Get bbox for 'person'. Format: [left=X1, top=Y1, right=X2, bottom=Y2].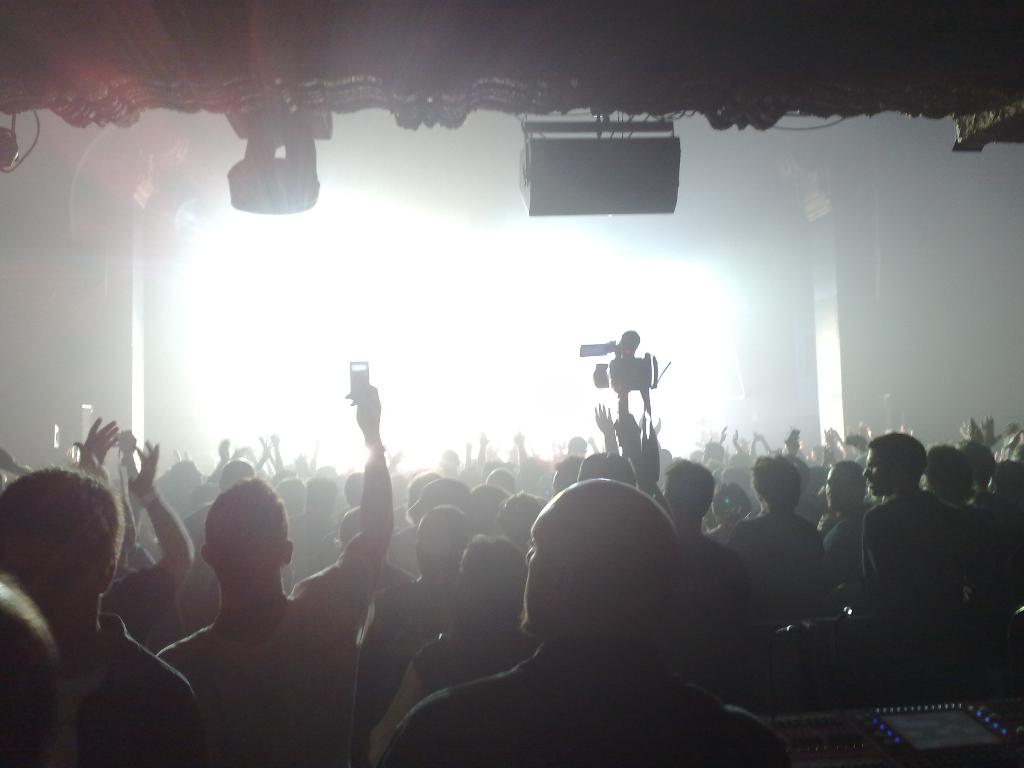
[left=376, top=477, right=787, bottom=767].
